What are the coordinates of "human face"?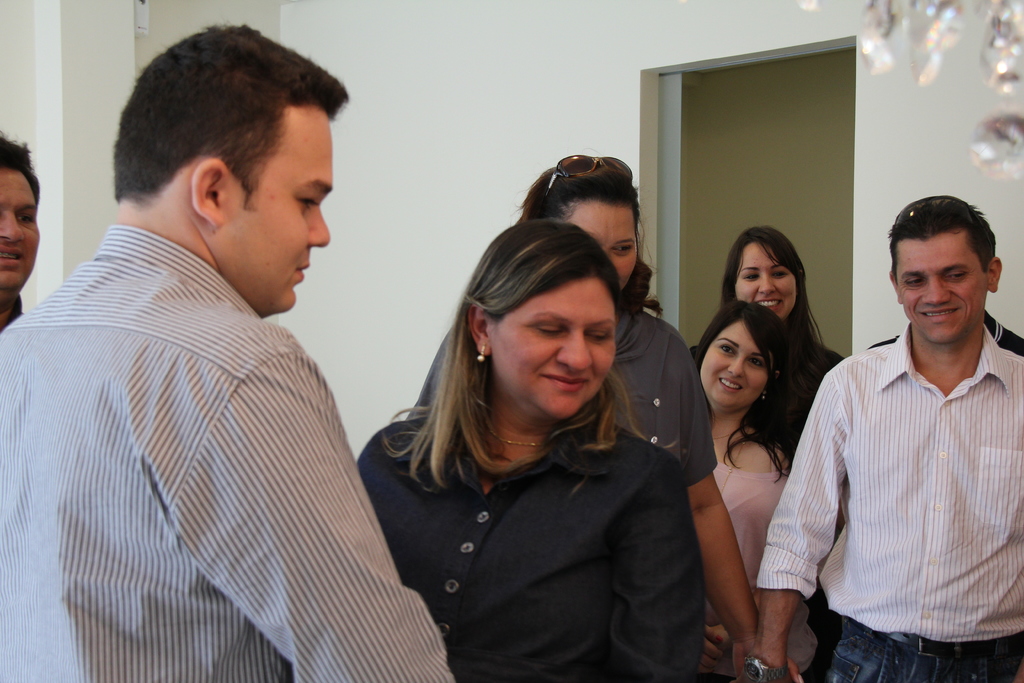
578,201,641,281.
